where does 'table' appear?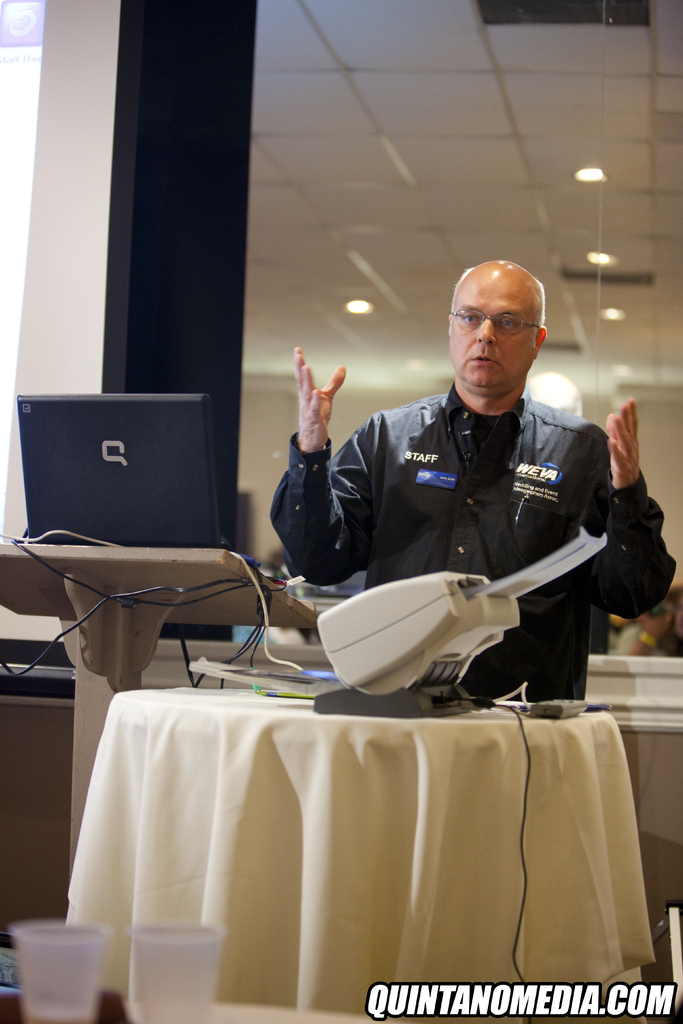
Appears at 73 679 659 1015.
